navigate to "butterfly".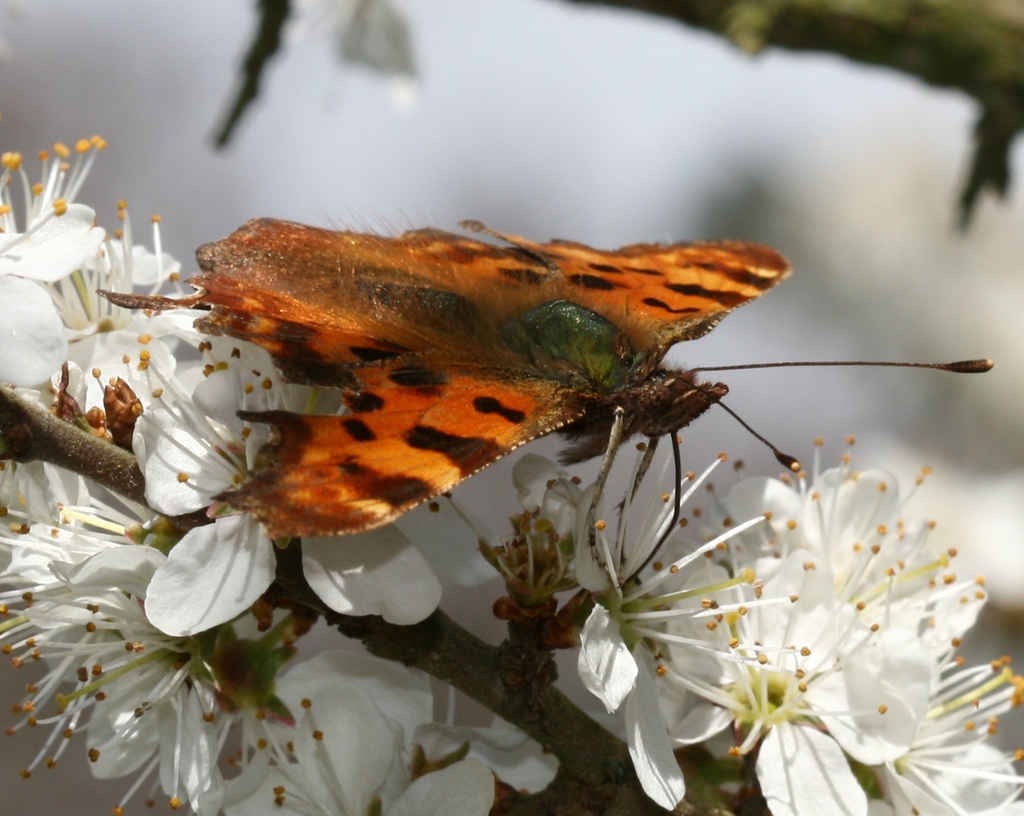
Navigation target: locate(96, 216, 992, 582).
